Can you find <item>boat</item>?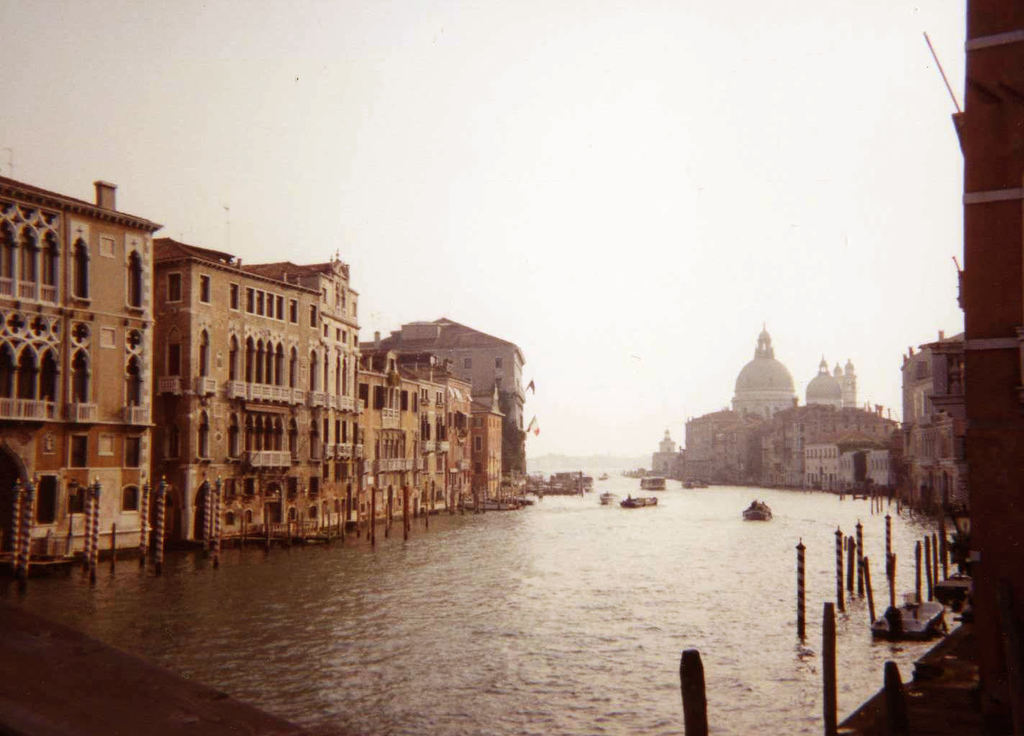
Yes, bounding box: rect(545, 467, 597, 494).
